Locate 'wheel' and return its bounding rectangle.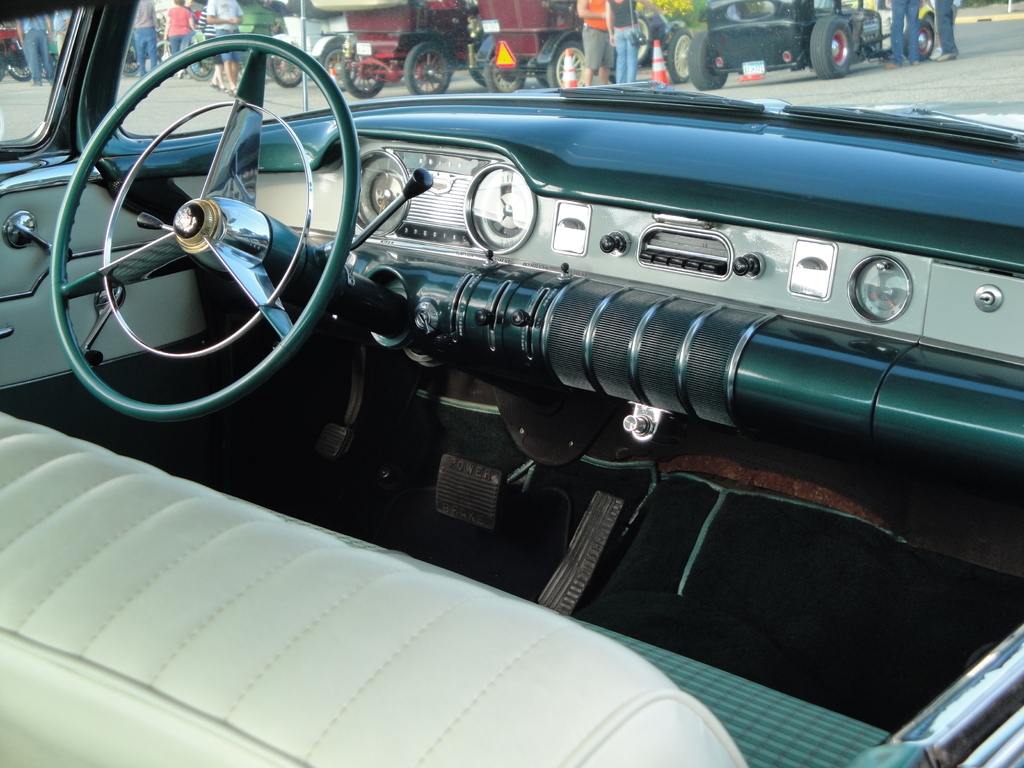
<region>404, 40, 445, 95</region>.
